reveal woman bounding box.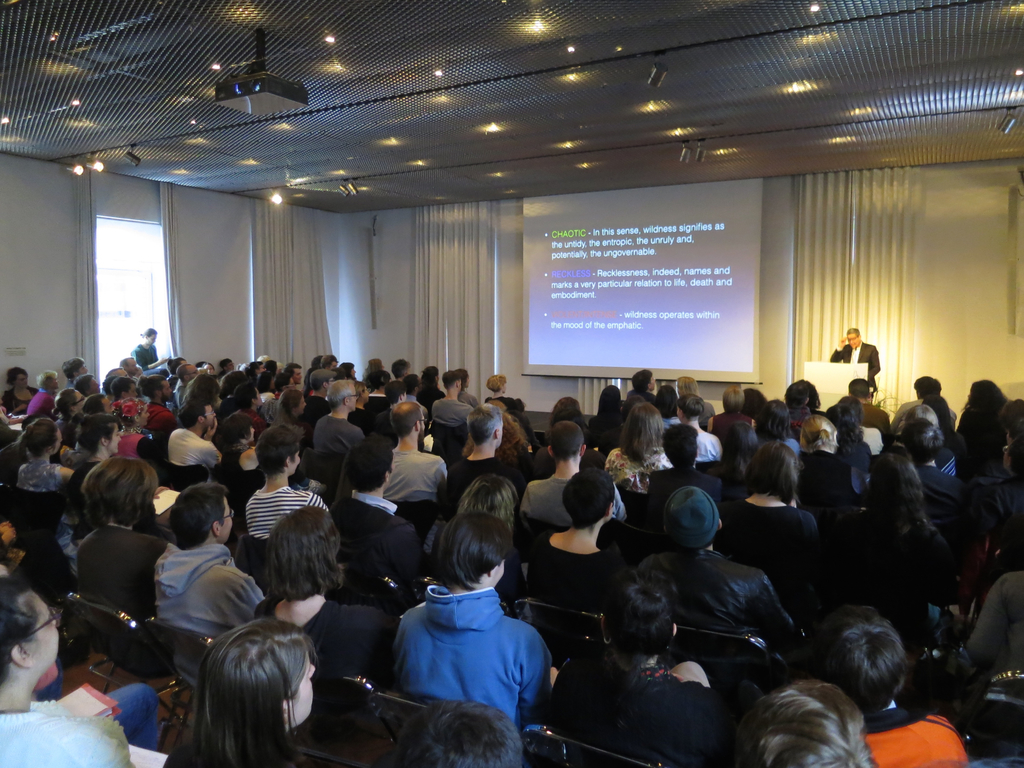
Revealed: [left=549, top=574, right=758, bottom=767].
